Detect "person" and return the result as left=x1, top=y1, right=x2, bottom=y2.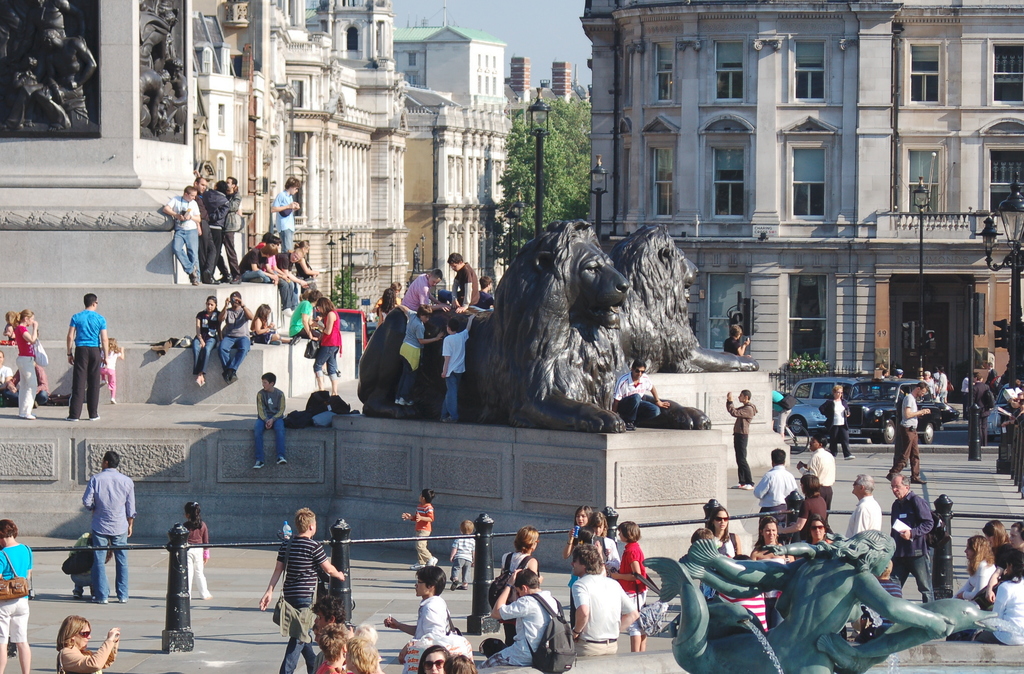
left=561, top=544, right=641, bottom=653.
